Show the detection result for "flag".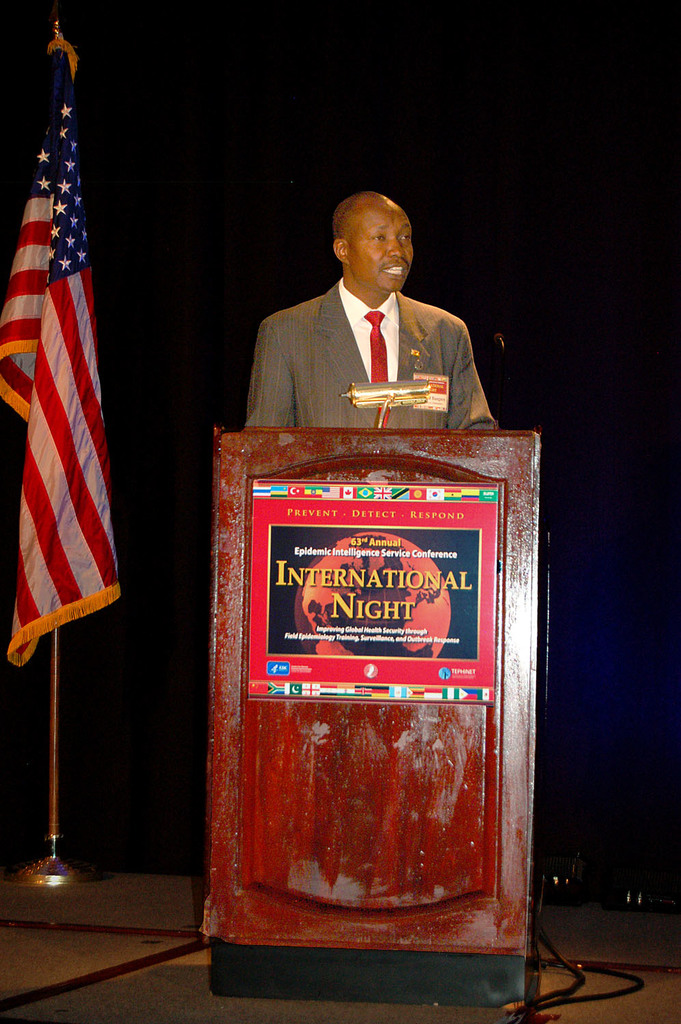
(11,32,128,746).
